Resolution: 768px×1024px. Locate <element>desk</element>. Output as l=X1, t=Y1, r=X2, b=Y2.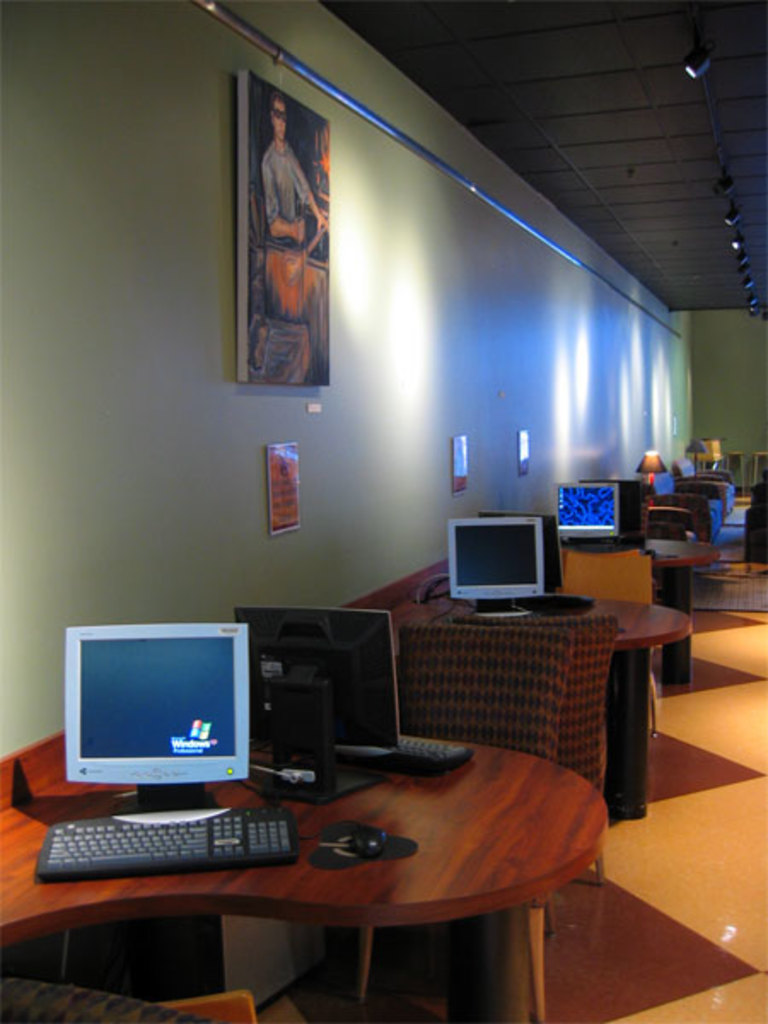
l=5, t=695, r=638, b=1000.
